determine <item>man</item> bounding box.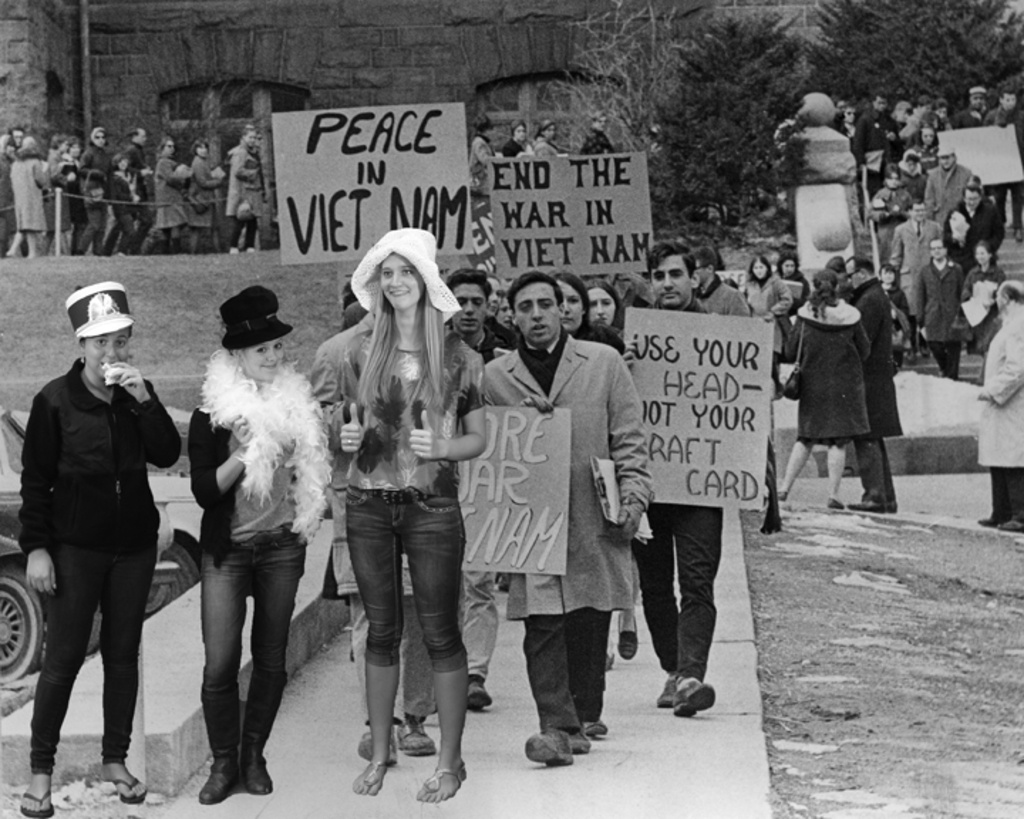
Determined: [849,88,906,218].
